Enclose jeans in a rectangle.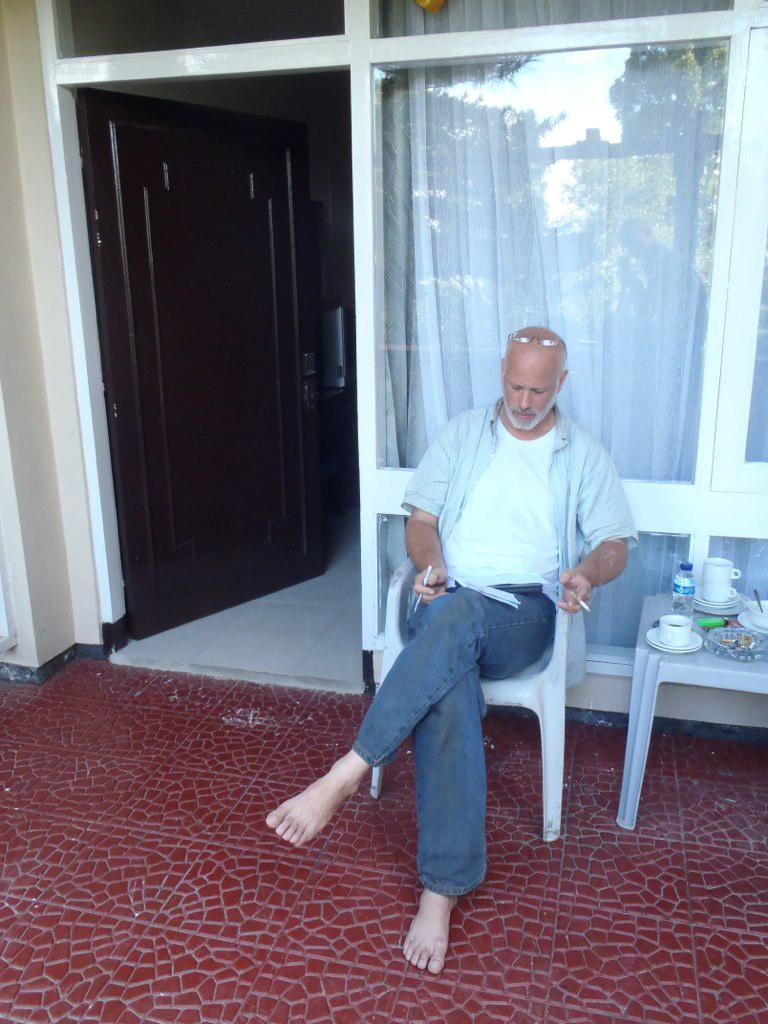
detection(302, 561, 597, 925).
